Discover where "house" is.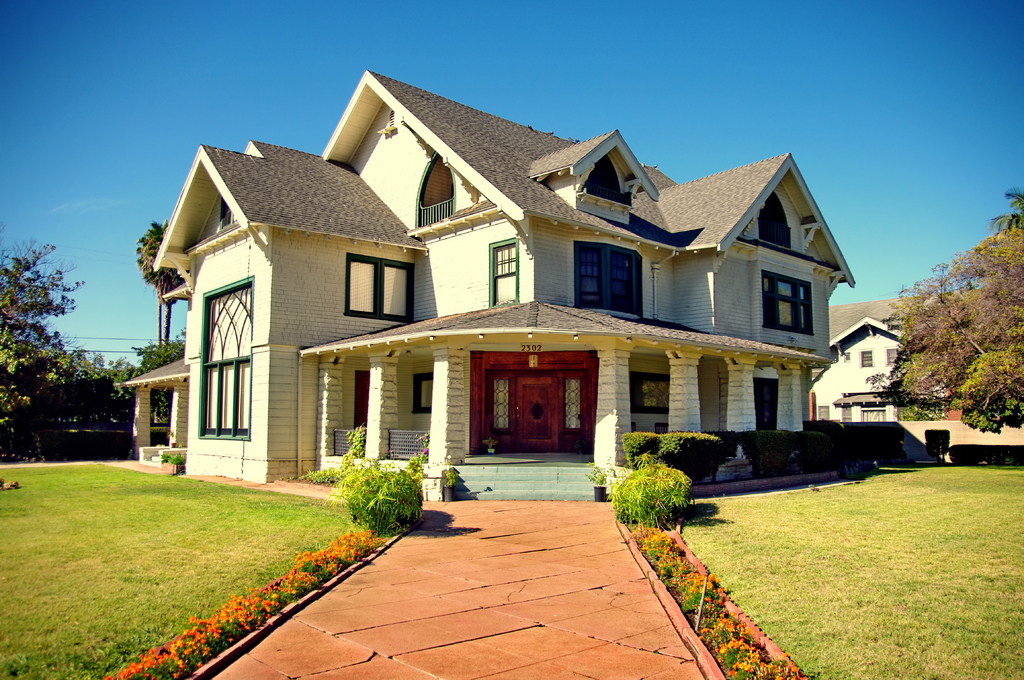
Discovered at 806/295/970/442.
